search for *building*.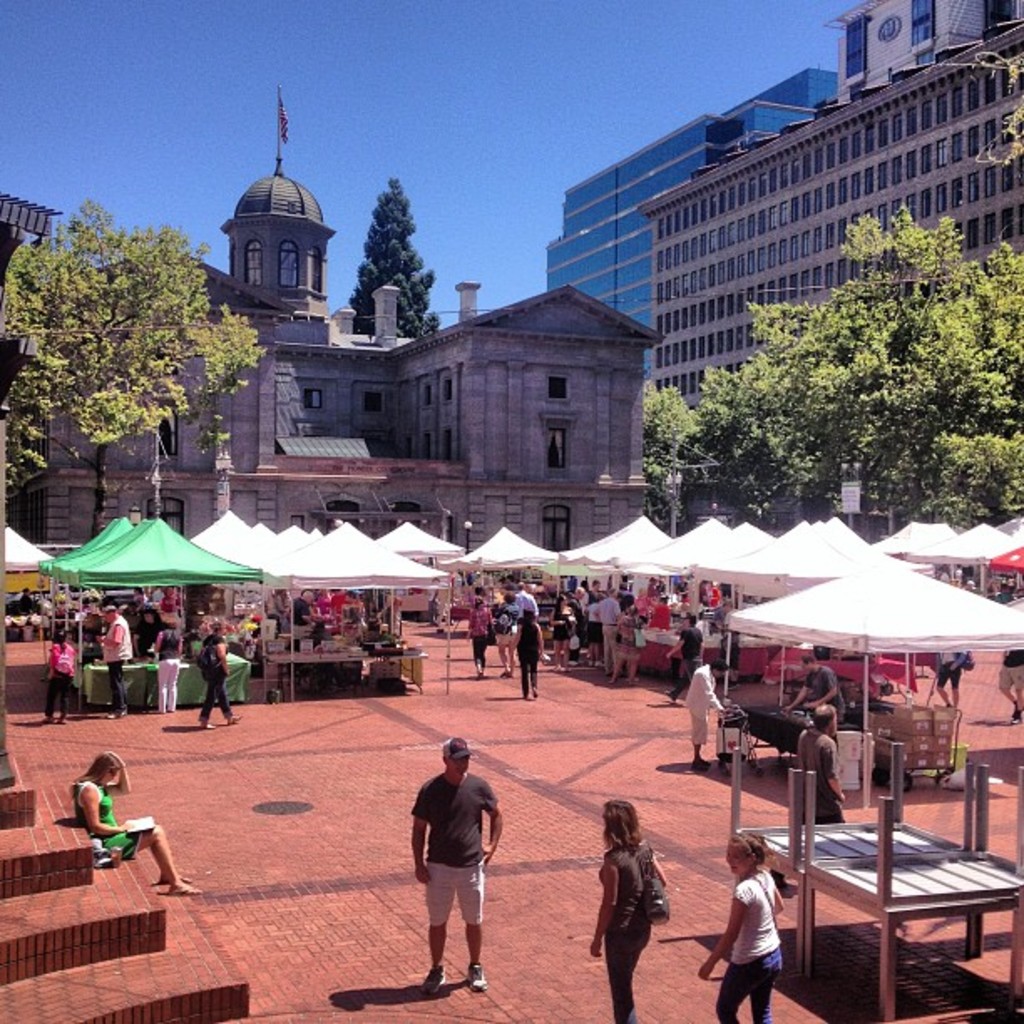
Found at {"x1": 629, "y1": 0, "x2": 1022, "y2": 418}.
